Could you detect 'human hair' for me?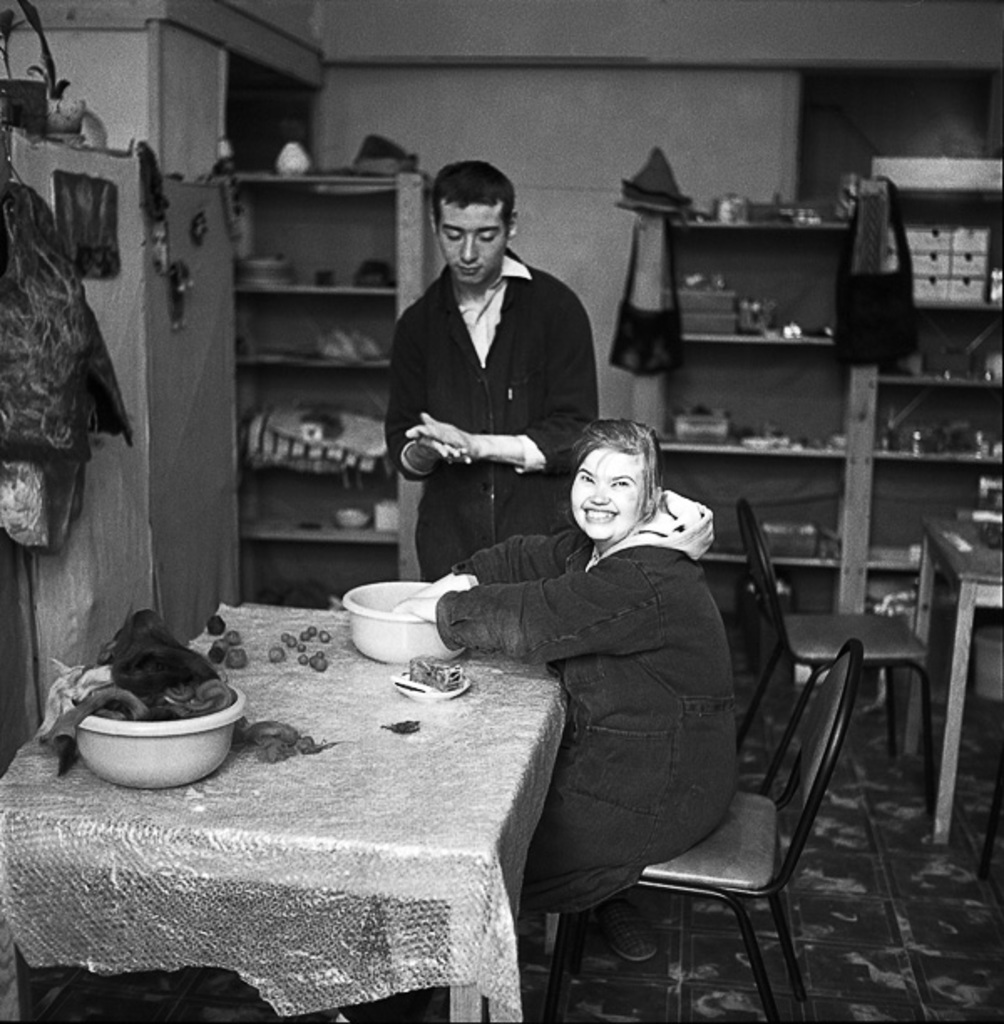
Detection result: {"left": 569, "top": 417, "right": 661, "bottom": 514}.
